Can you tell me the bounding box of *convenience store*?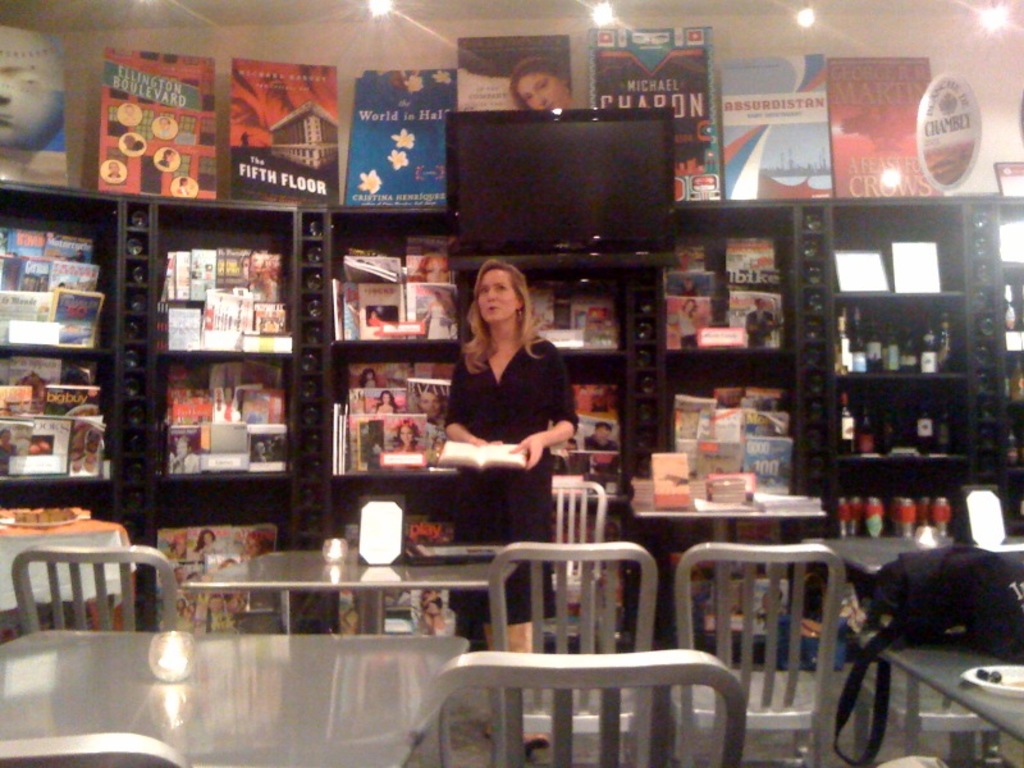
box(0, 0, 1023, 767).
